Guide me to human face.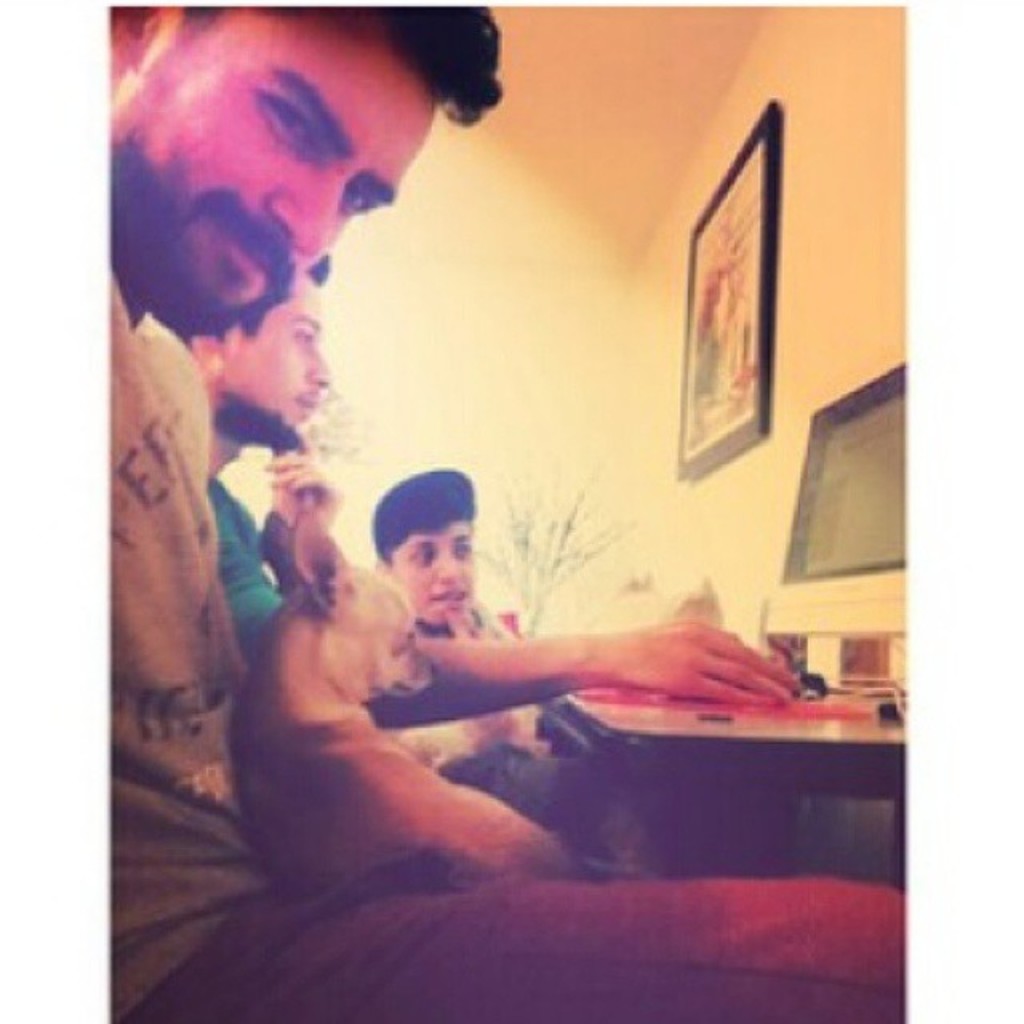
Guidance: [390, 520, 478, 634].
